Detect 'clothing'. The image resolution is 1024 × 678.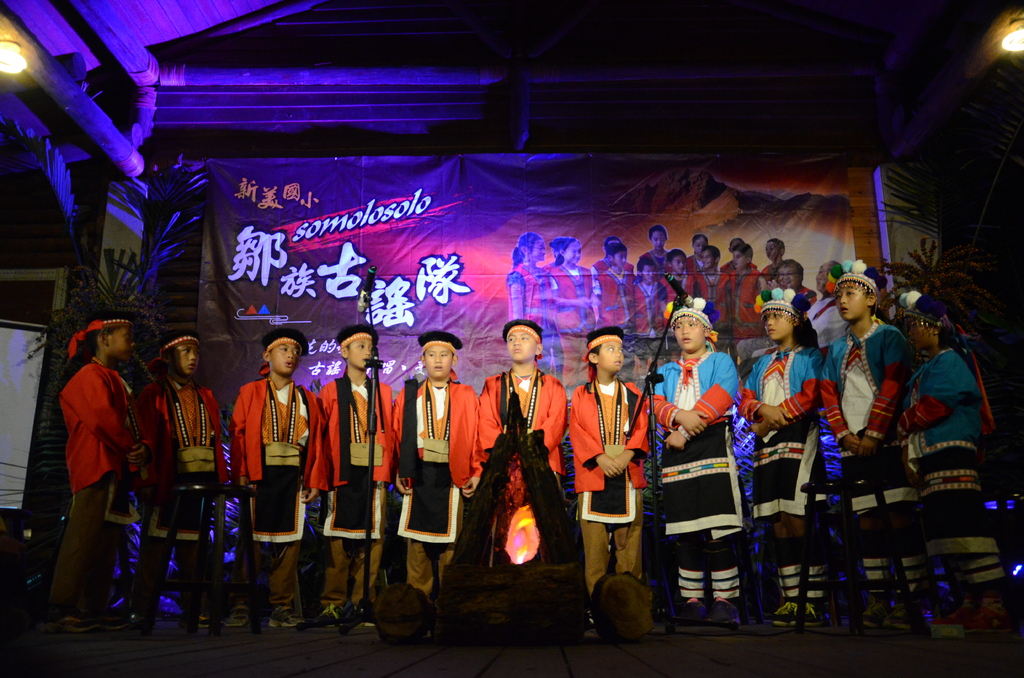
(224, 377, 314, 480).
